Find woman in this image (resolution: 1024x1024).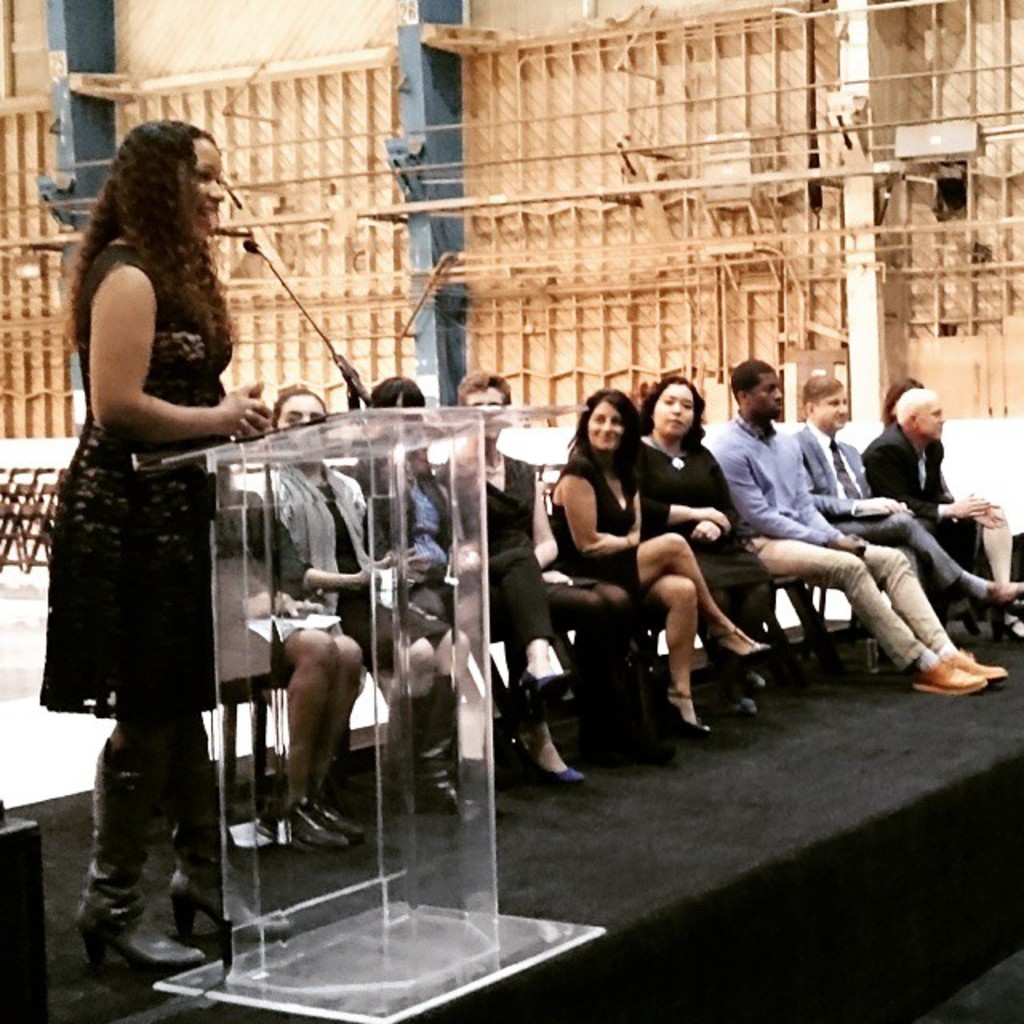
(539,482,634,768).
